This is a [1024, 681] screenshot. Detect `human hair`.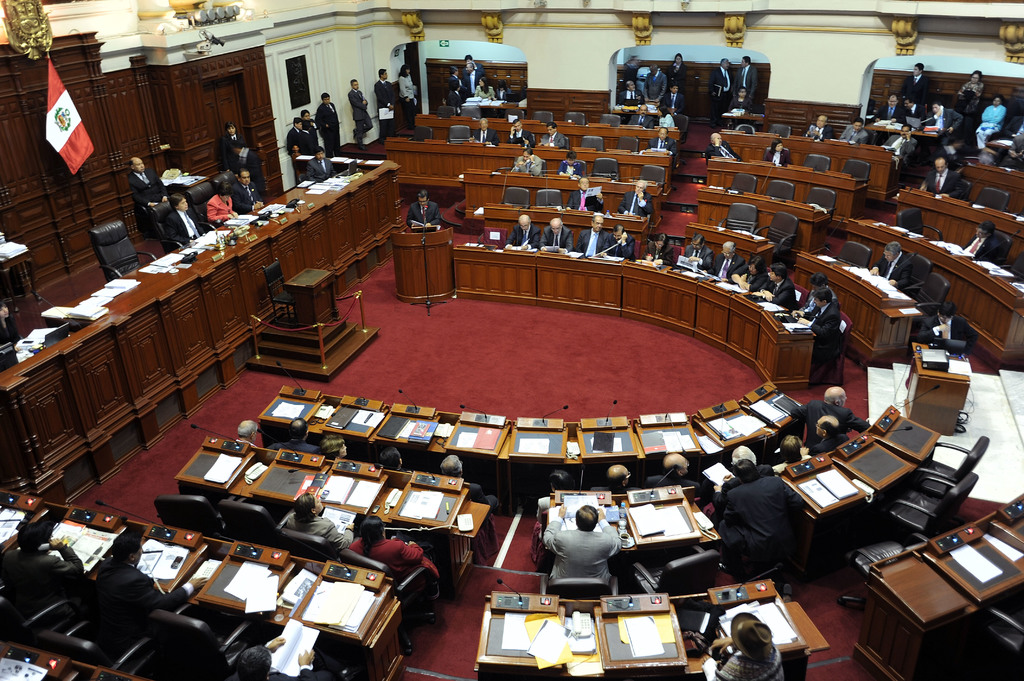
(671,79,681,90).
